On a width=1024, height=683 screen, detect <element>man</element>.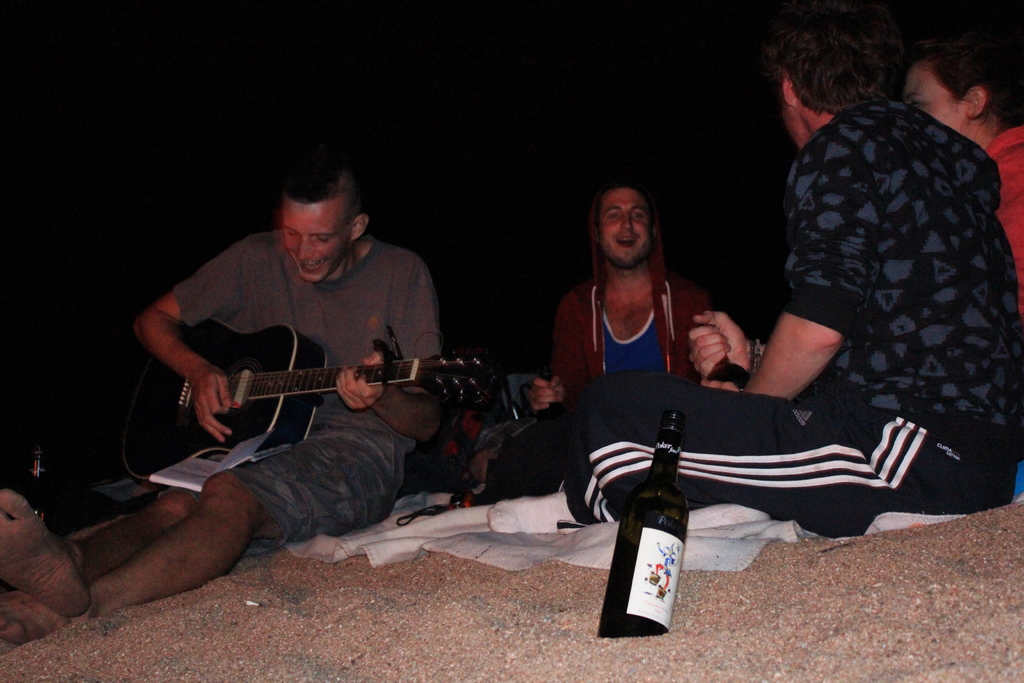
left=0, top=161, right=440, bottom=622.
